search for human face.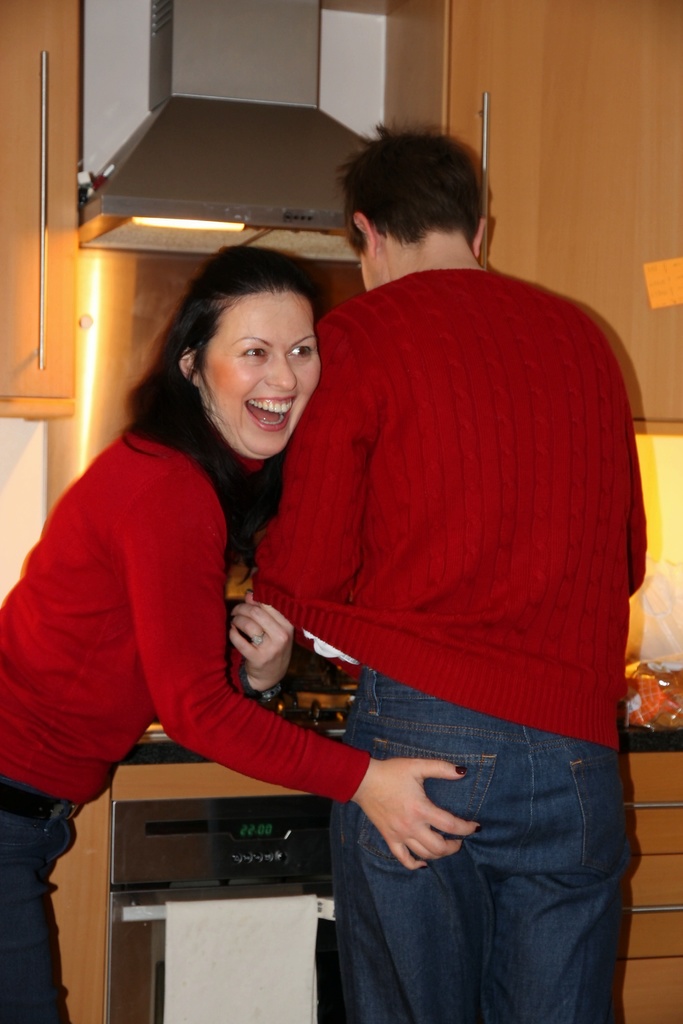
Found at select_region(201, 287, 320, 461).
